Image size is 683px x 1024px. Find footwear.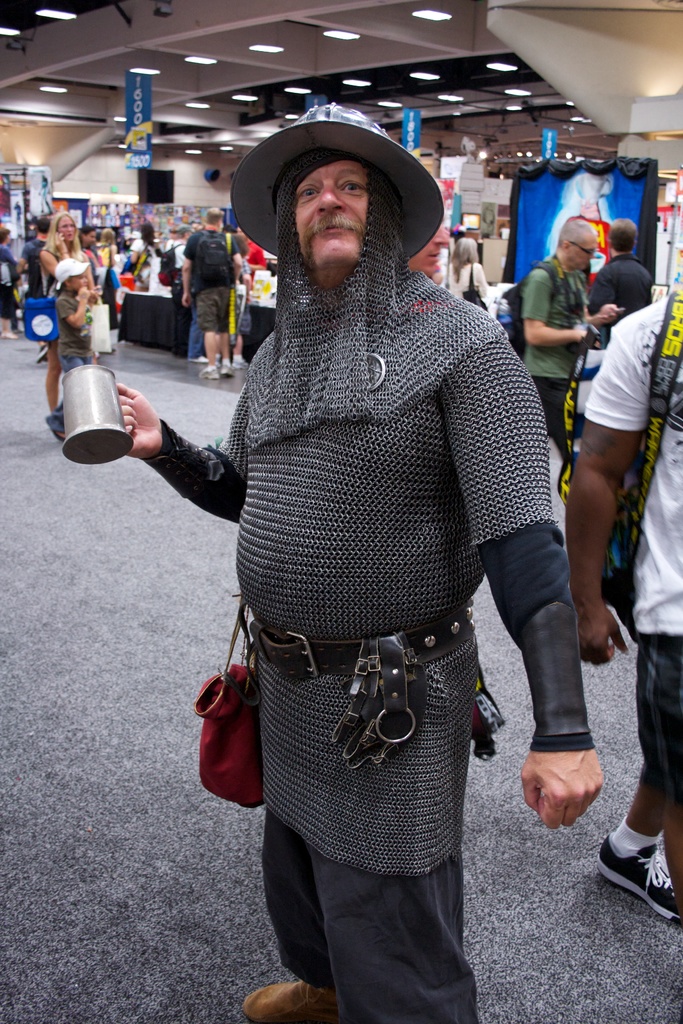
[left=222, top=364, right=234, bottom=376].
